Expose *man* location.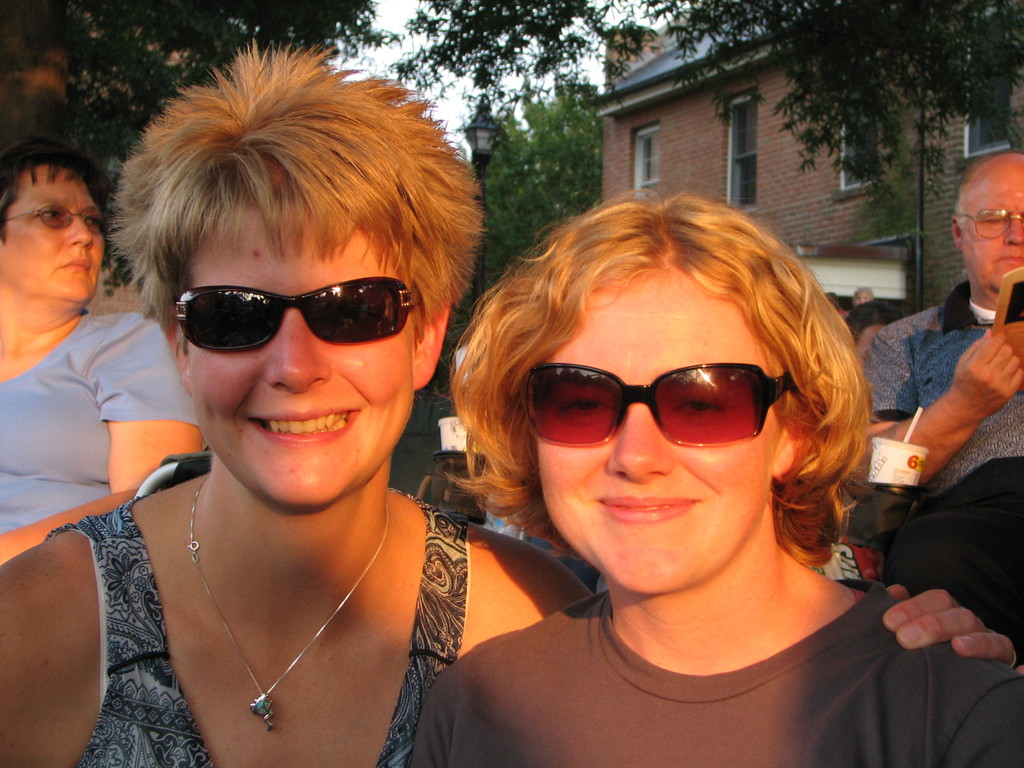
Exposed at [left=859, top=147, right=1023, bottom=646].
